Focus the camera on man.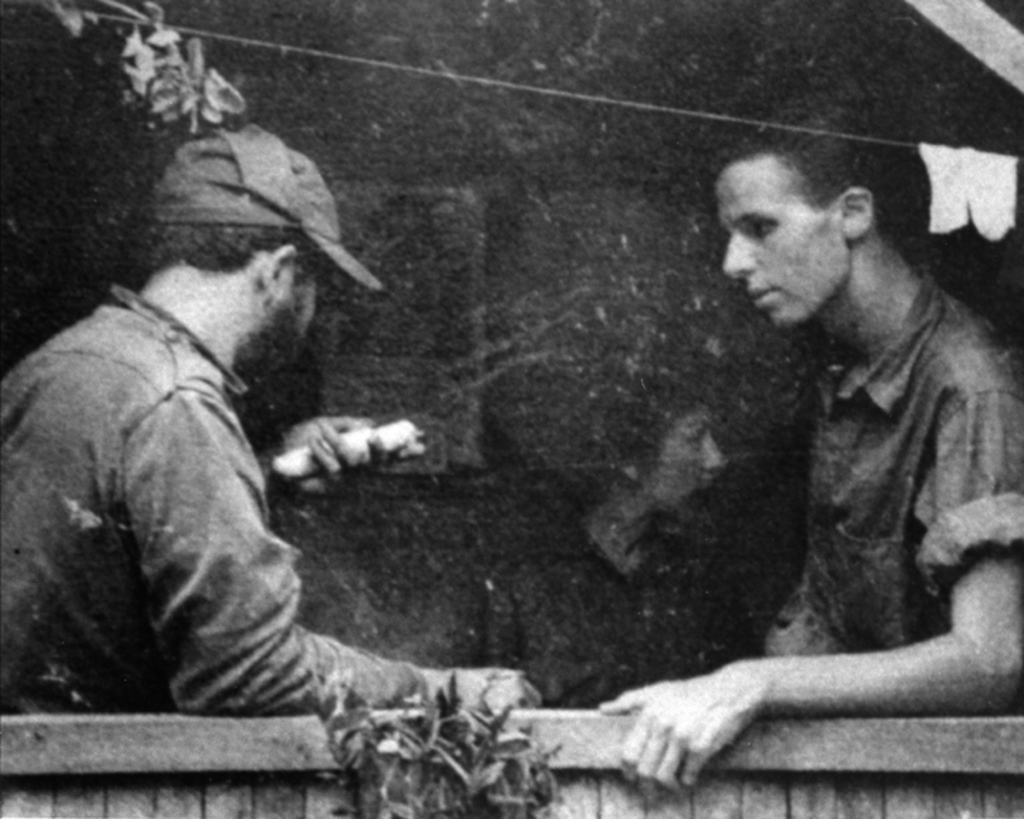
Focus region: box(0, 127, 540, 708).
